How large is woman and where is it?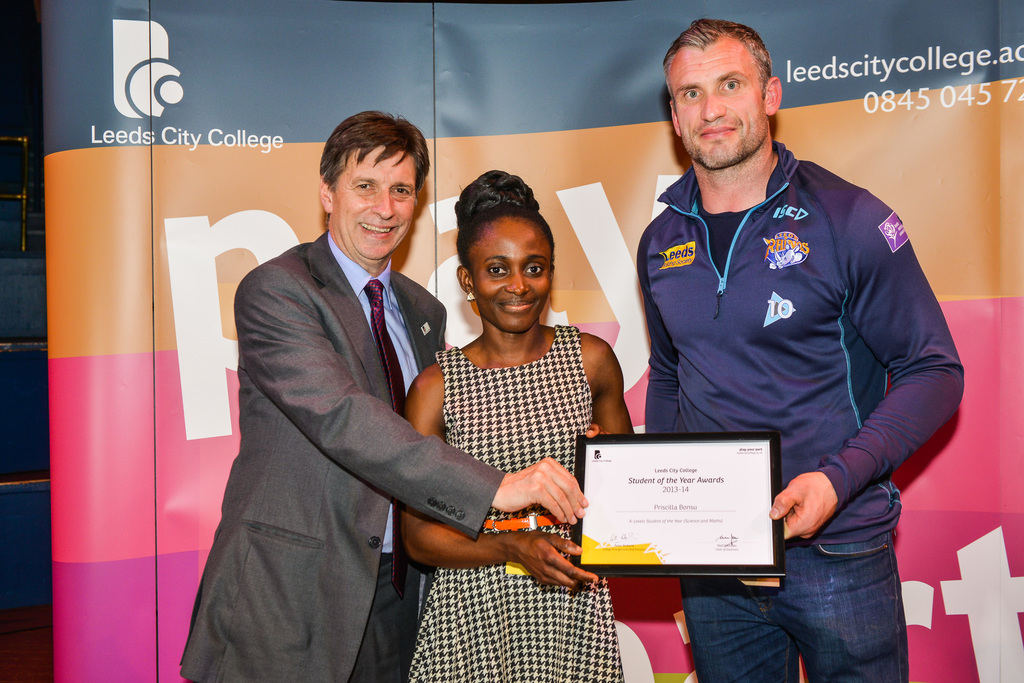
Bounding box: [386, 154, 642, 650].
